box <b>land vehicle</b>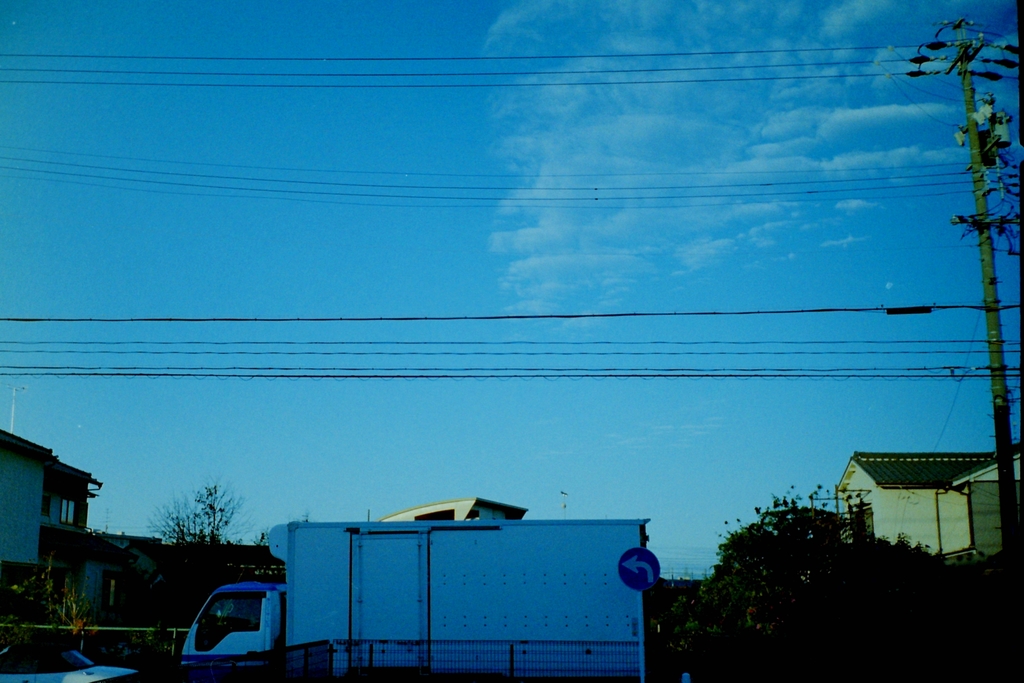
0, 641, 139, 682
